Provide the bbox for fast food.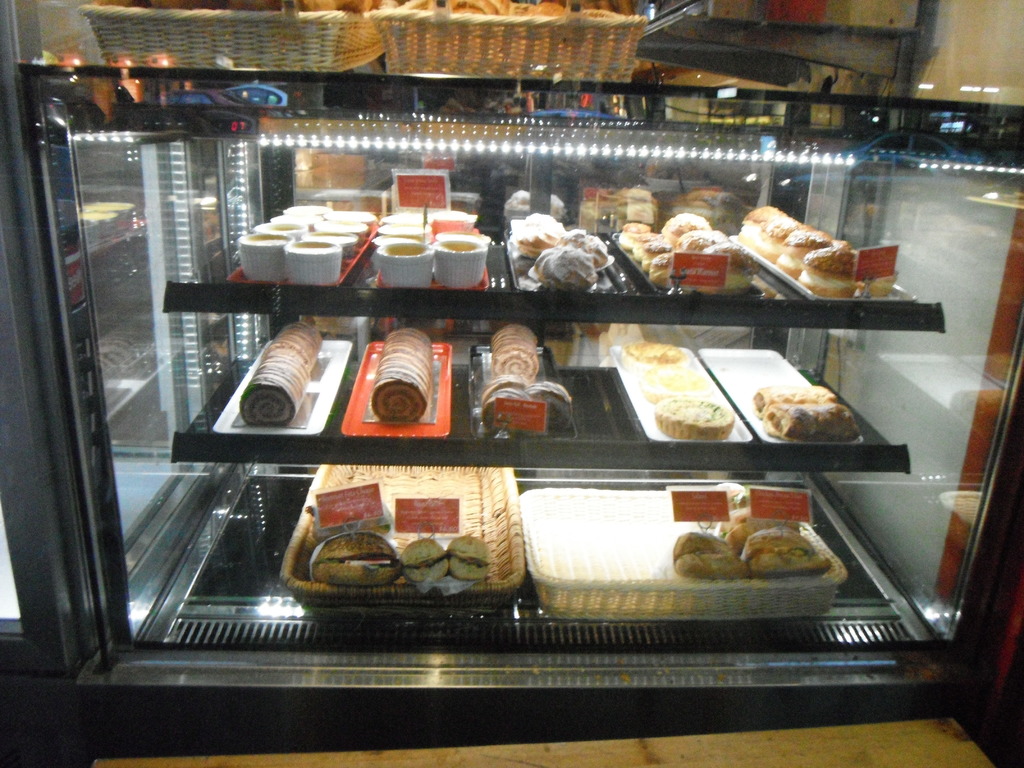
rect(637, 239, 678, 268).
